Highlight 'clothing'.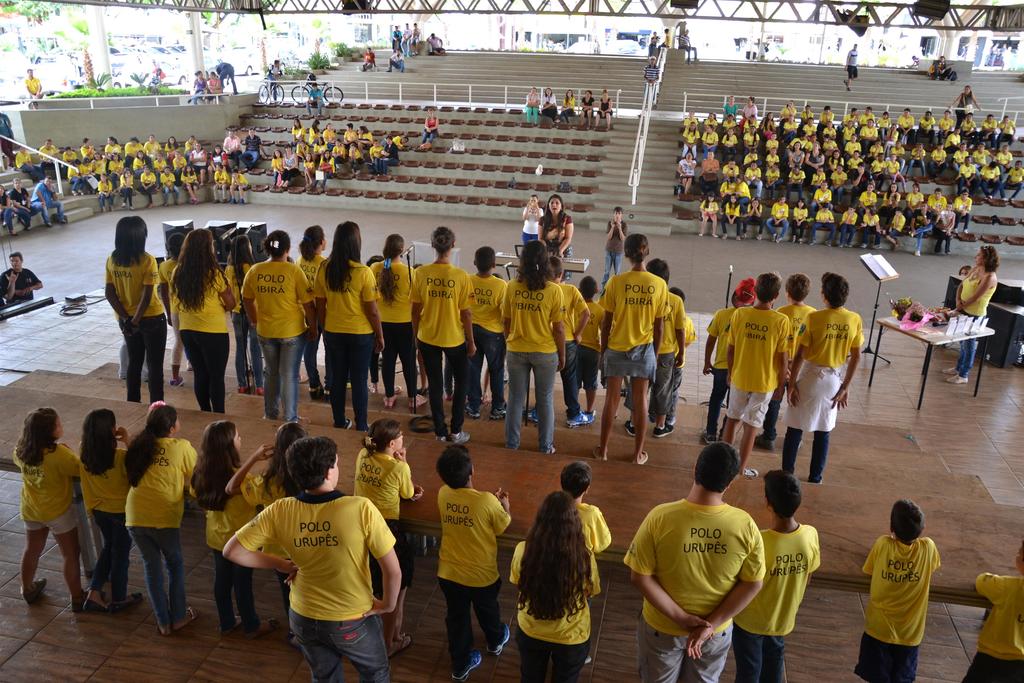
Highlighted region: rect(717, 309, 782, 436).
